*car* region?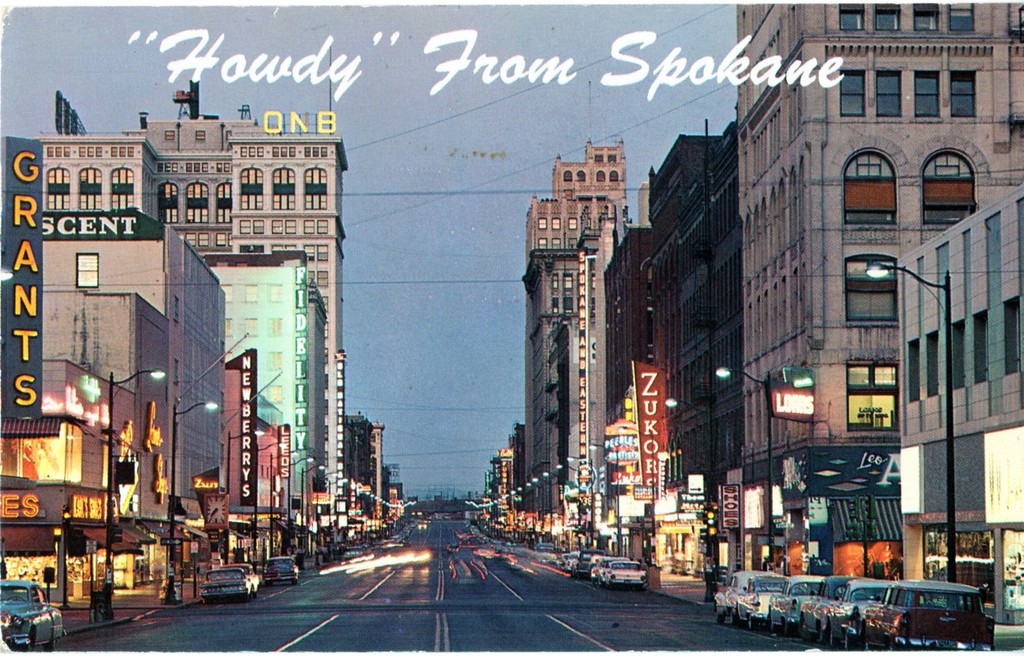
left=260, top=557, right=299, bottom=580
